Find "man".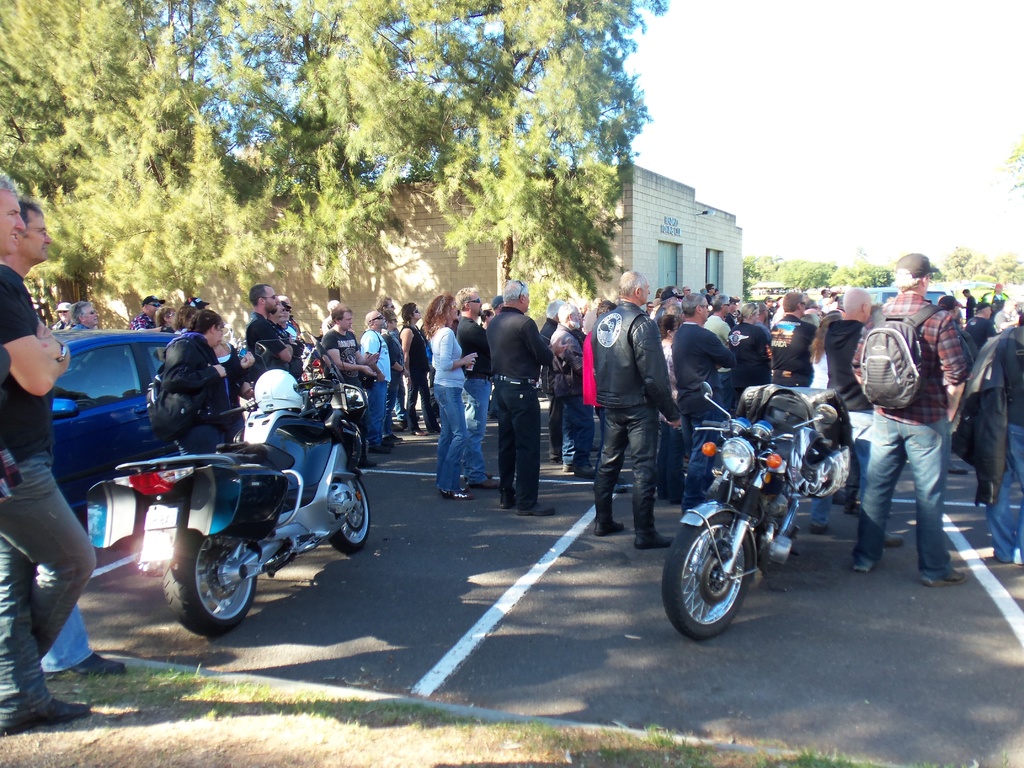
l=966, t=284, r=1011, b=365.
